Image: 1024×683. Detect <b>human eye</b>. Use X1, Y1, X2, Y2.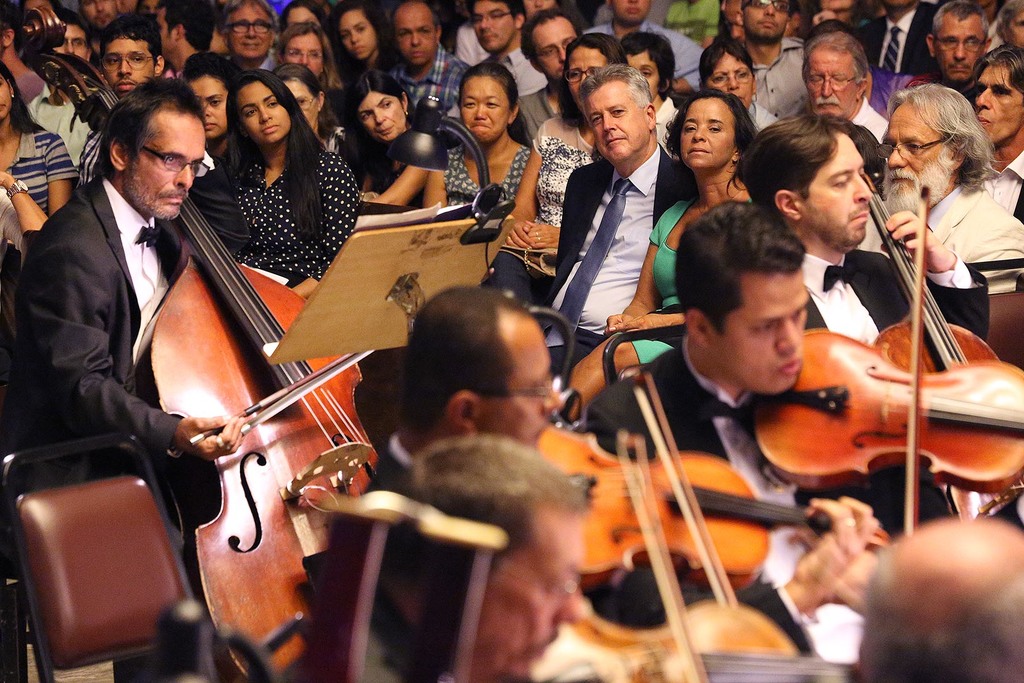
359, 114, 375, 126.
